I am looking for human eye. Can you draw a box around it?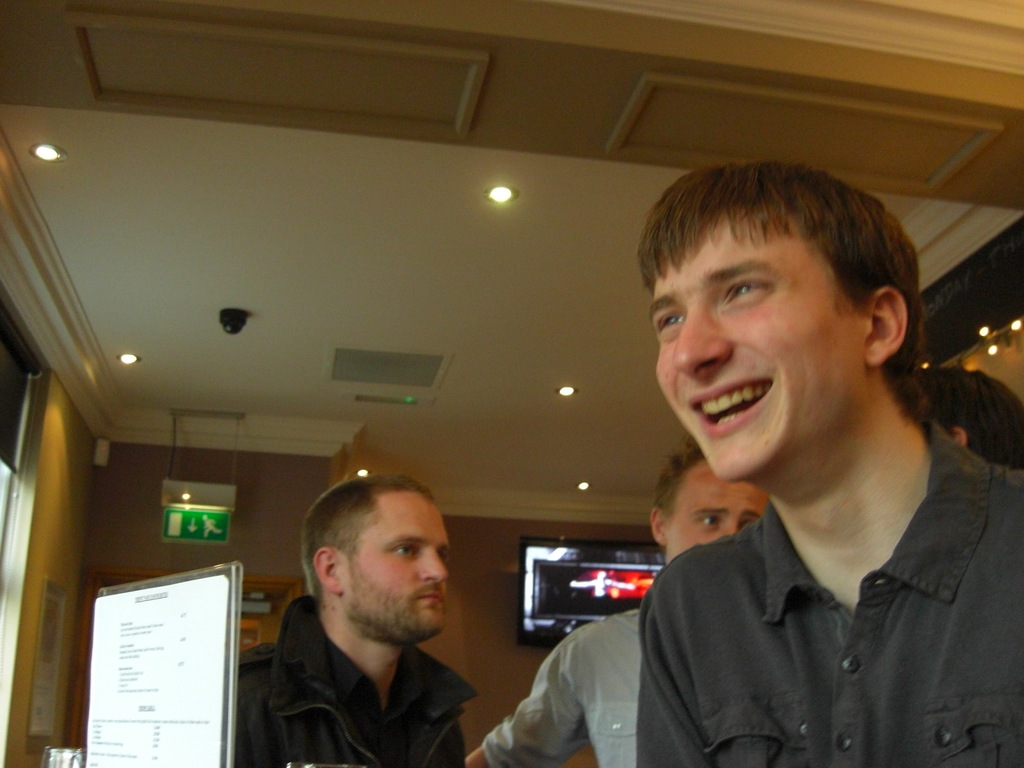
Sure, the bounding box is Rect(383, 538, 416, 562).
